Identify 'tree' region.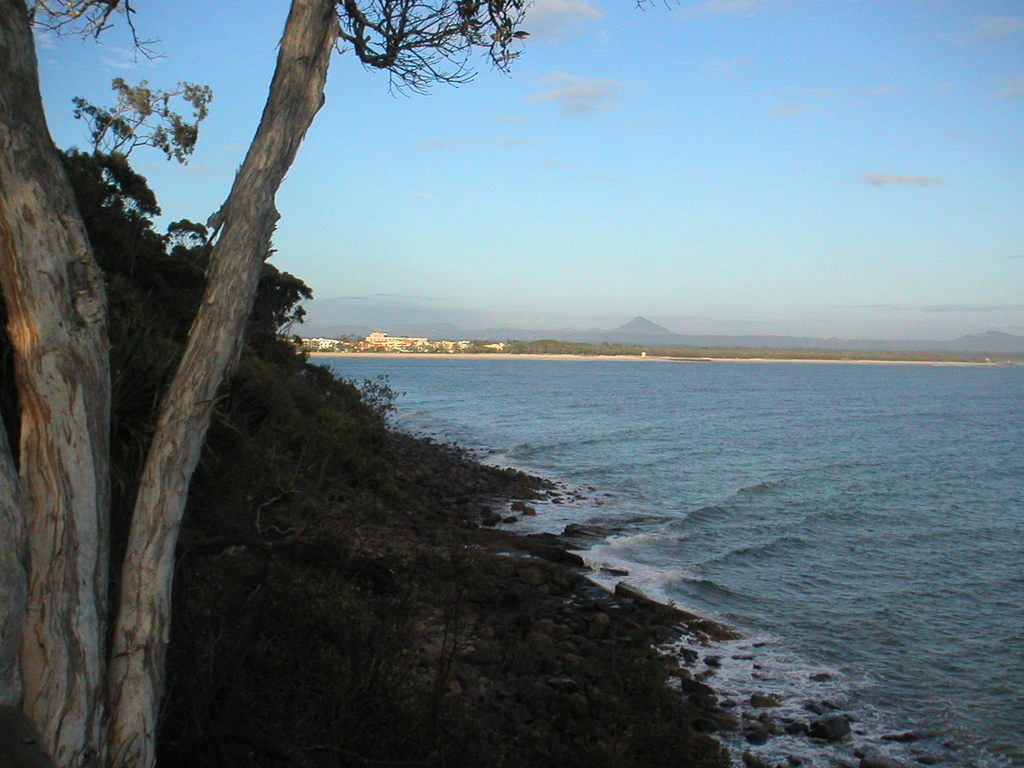
Region: (x1=70, y1=71, x2=211, y2=188).
